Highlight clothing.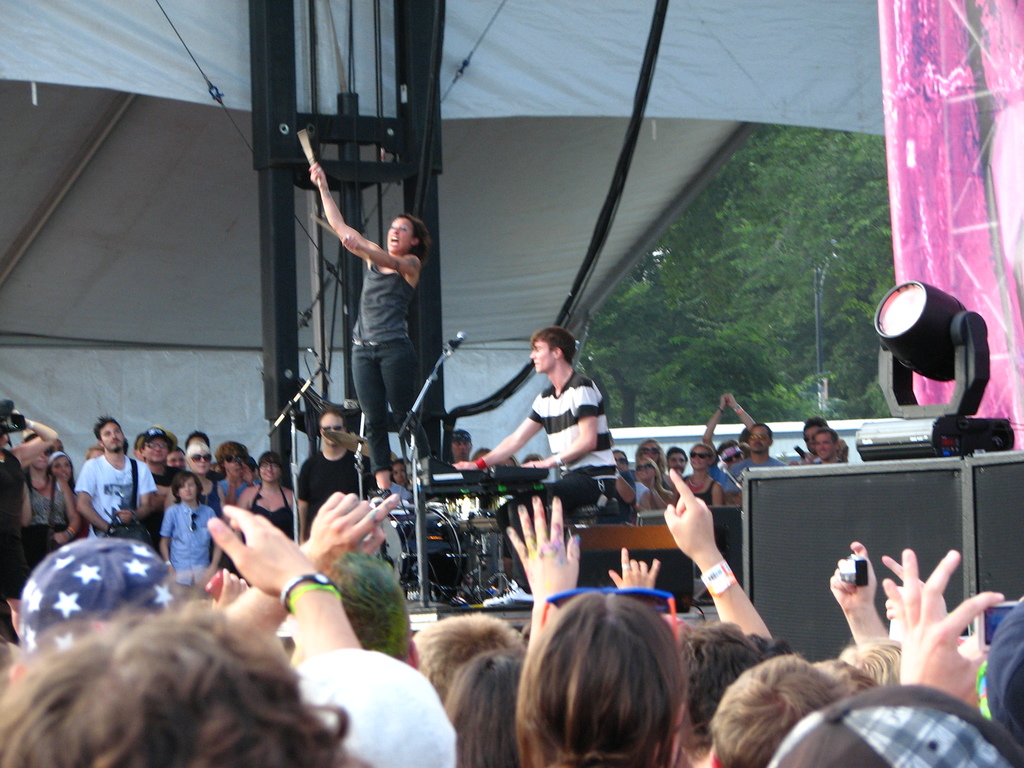
Highlighted region: {"x1": 486, "y1": 355, "x2": 616, "y2": 515}.
